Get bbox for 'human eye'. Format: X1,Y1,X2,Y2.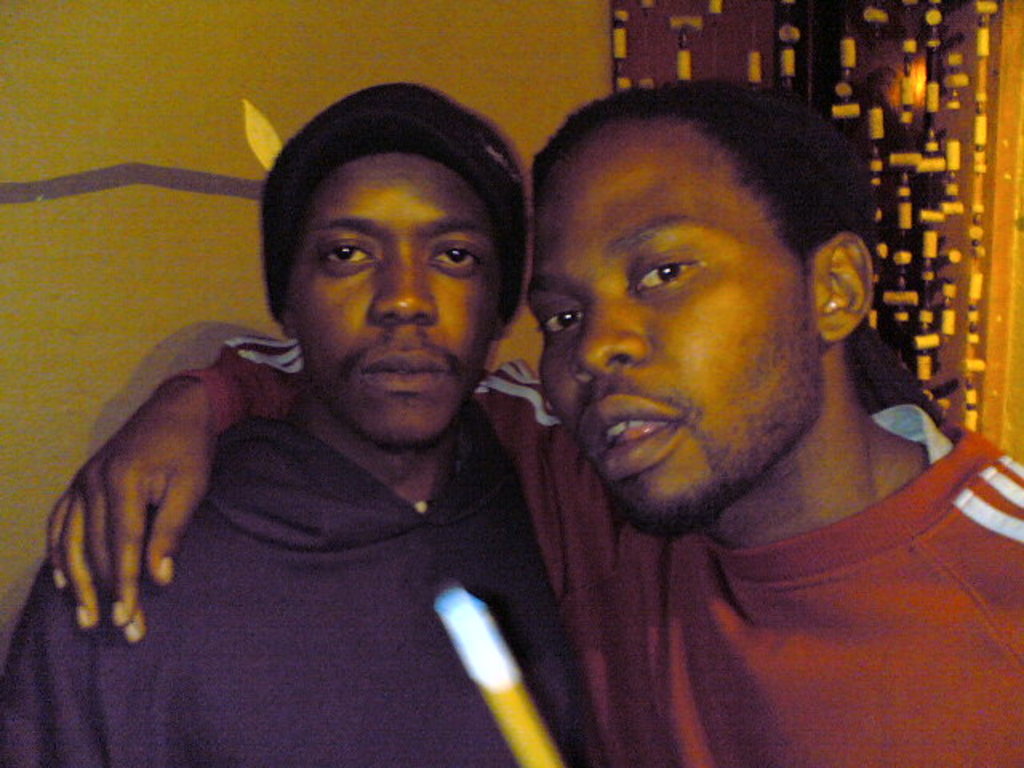
534,306,581,344.
